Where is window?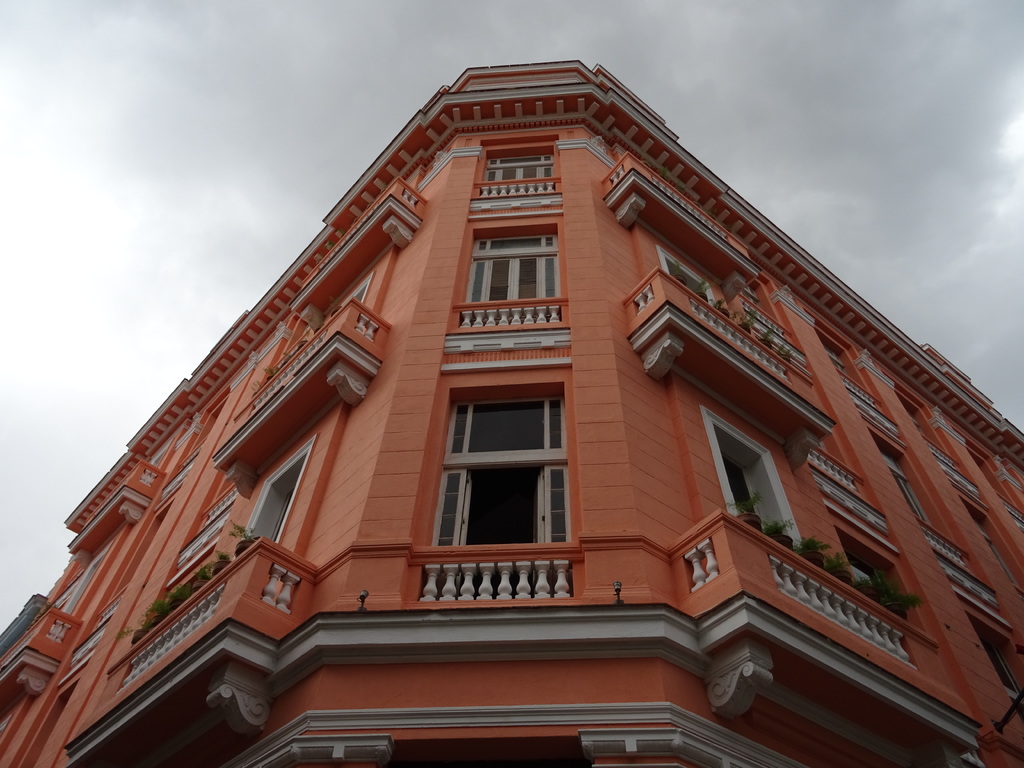
bbox=(982, 636, 1023, 708).
